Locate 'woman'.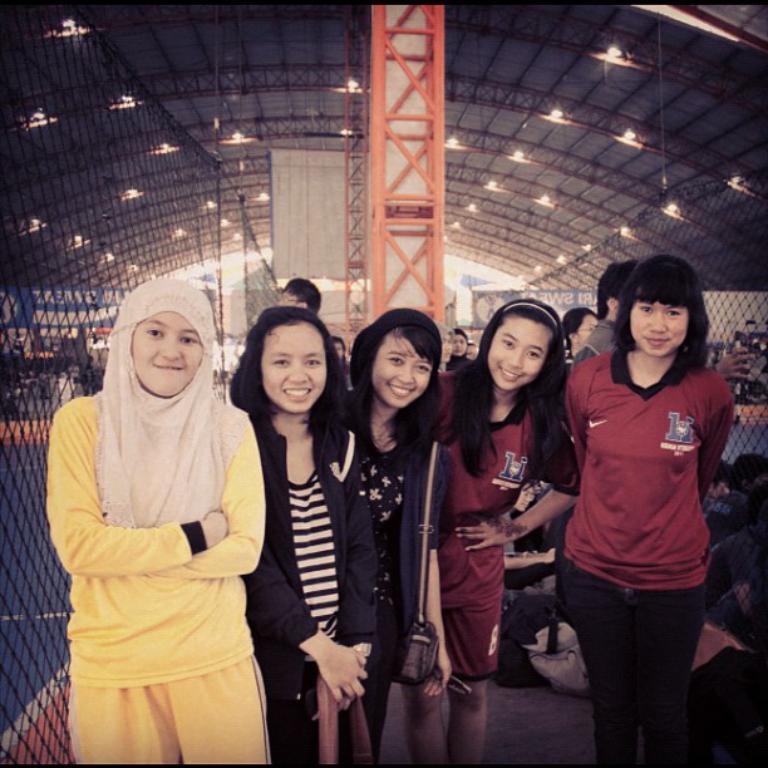
Bounding box: rect(34, 260, 284, 753).
